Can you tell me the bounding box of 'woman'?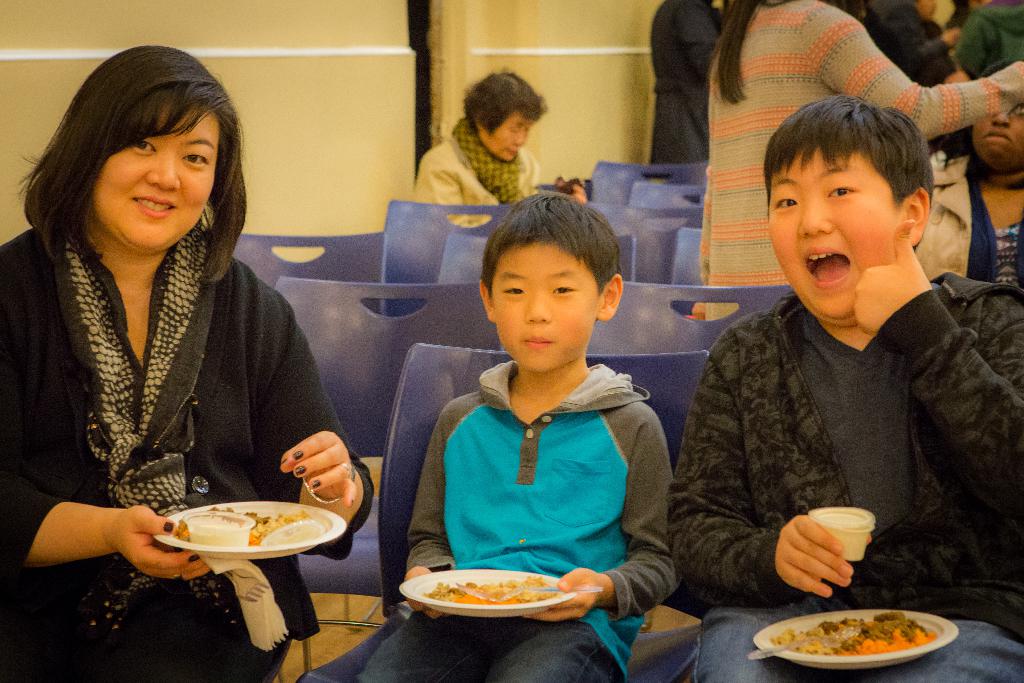
locate(911, 56, 1023, 283).
